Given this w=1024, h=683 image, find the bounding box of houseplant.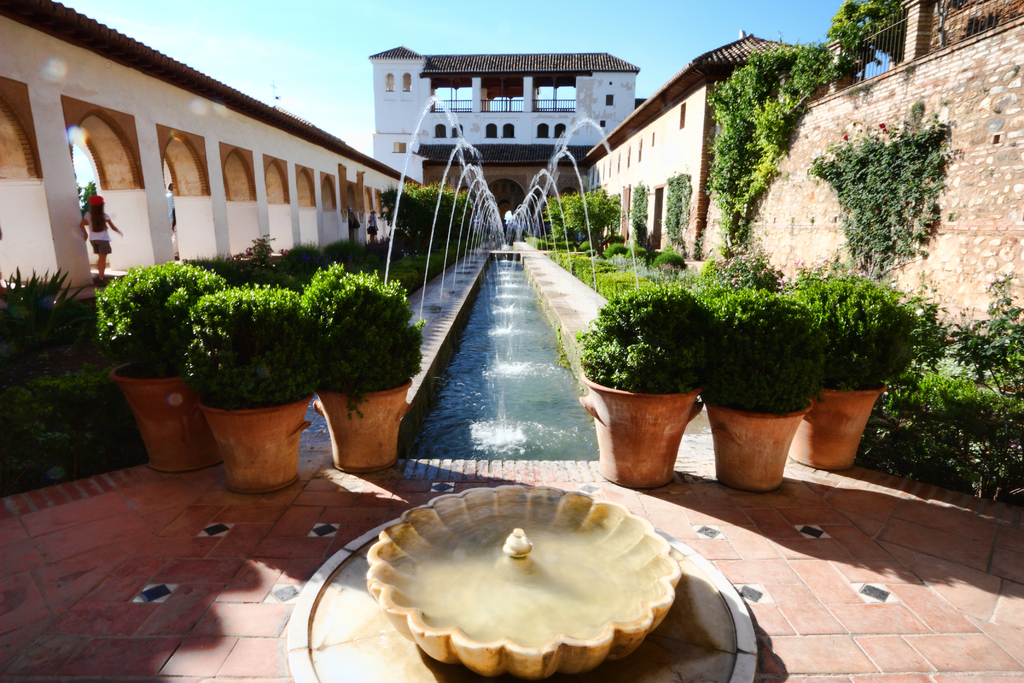
crop(790, 264, 927, 472).
